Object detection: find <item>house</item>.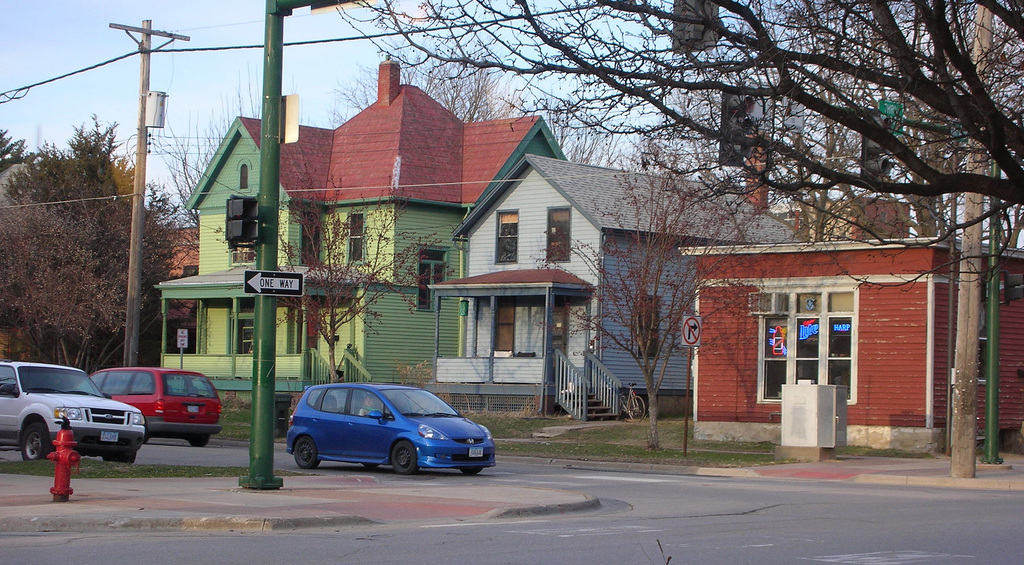
{"left": 427, "top": 152, "right": 808, "bottom": 410}.
